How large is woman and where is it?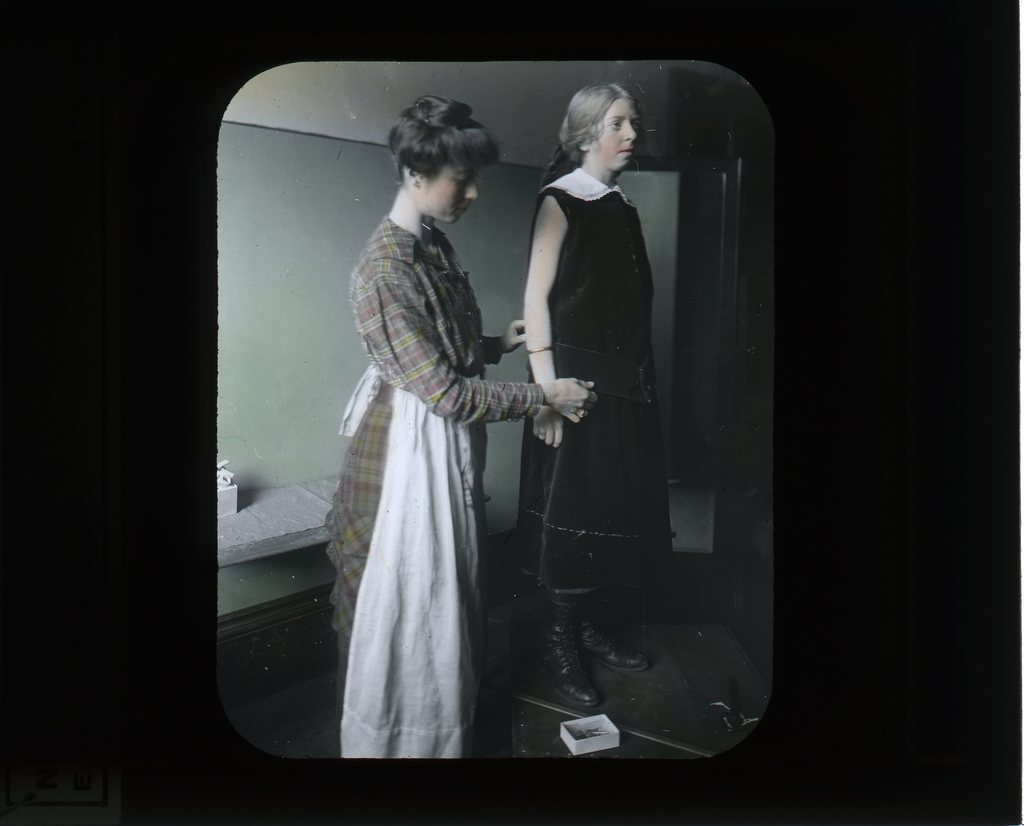
Bounding box: 508, 67, 697, 713.
